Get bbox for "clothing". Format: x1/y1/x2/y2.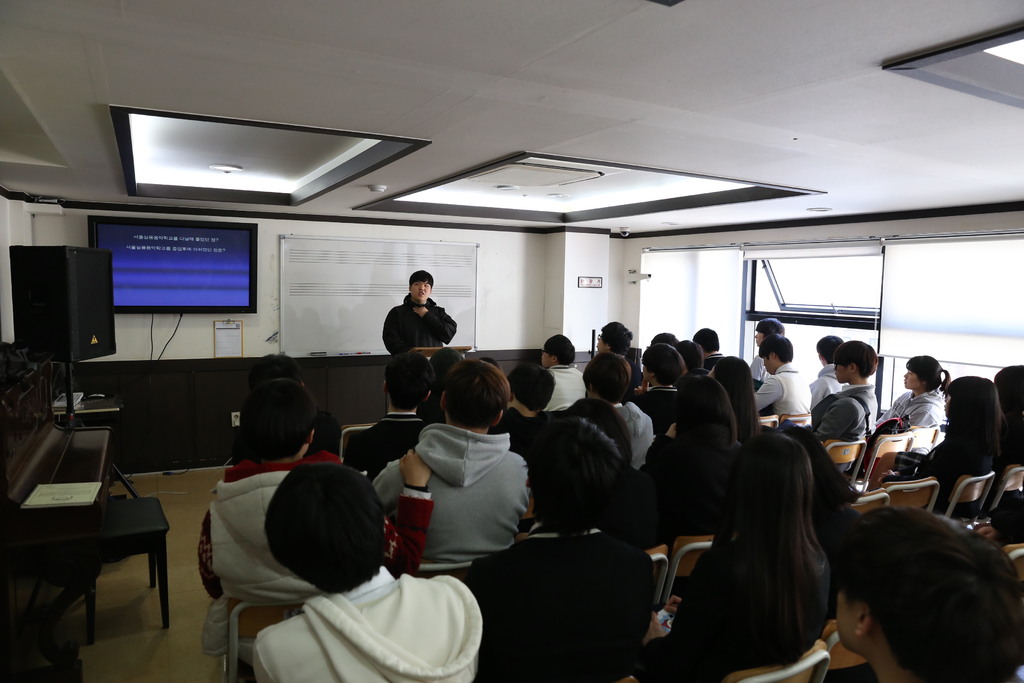
813/385/879/447.
